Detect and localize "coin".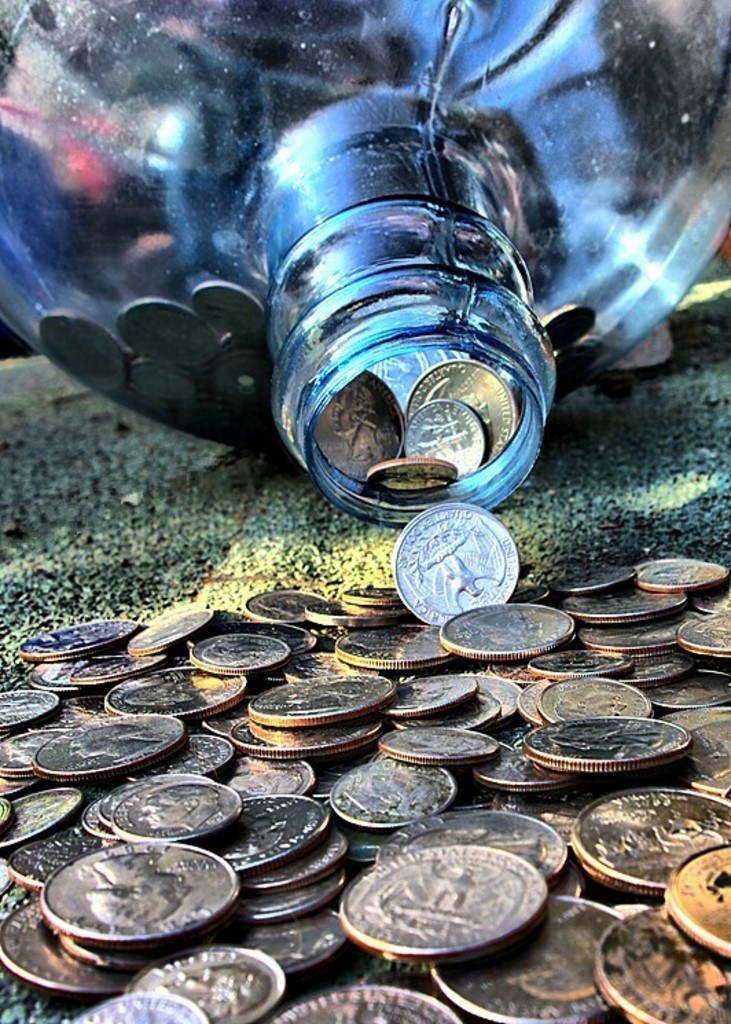
Localized at locate(103, 663, 253, 724).
